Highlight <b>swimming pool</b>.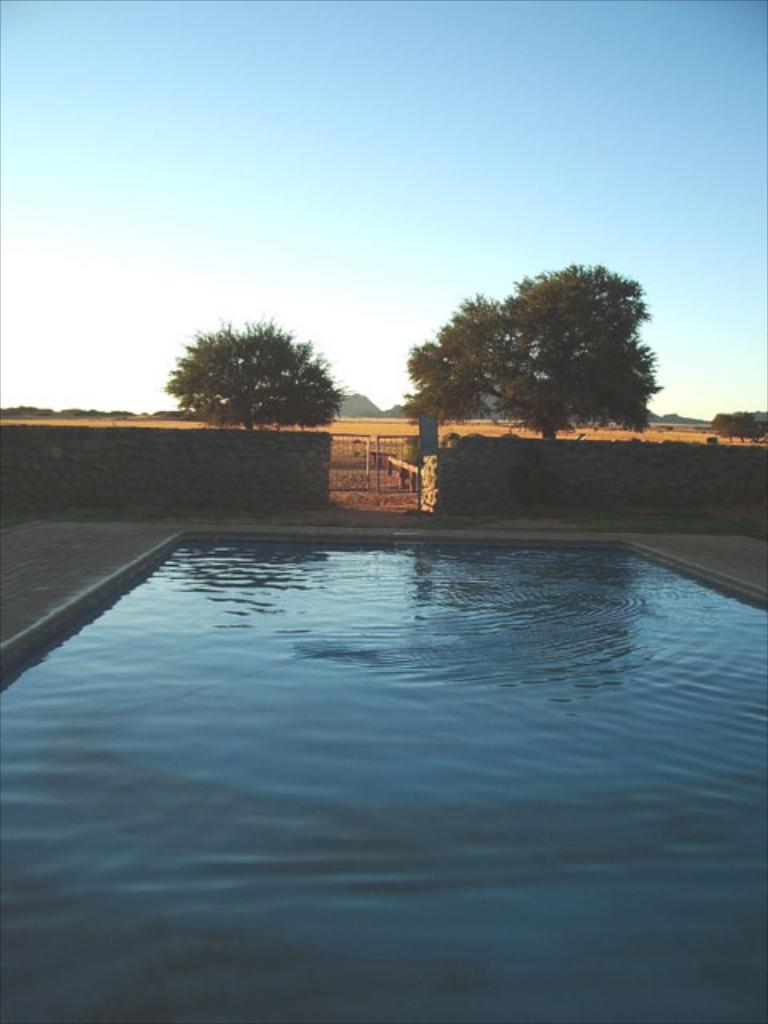
Highlighted region: left=0, top=414, right=767, bottom=955.
